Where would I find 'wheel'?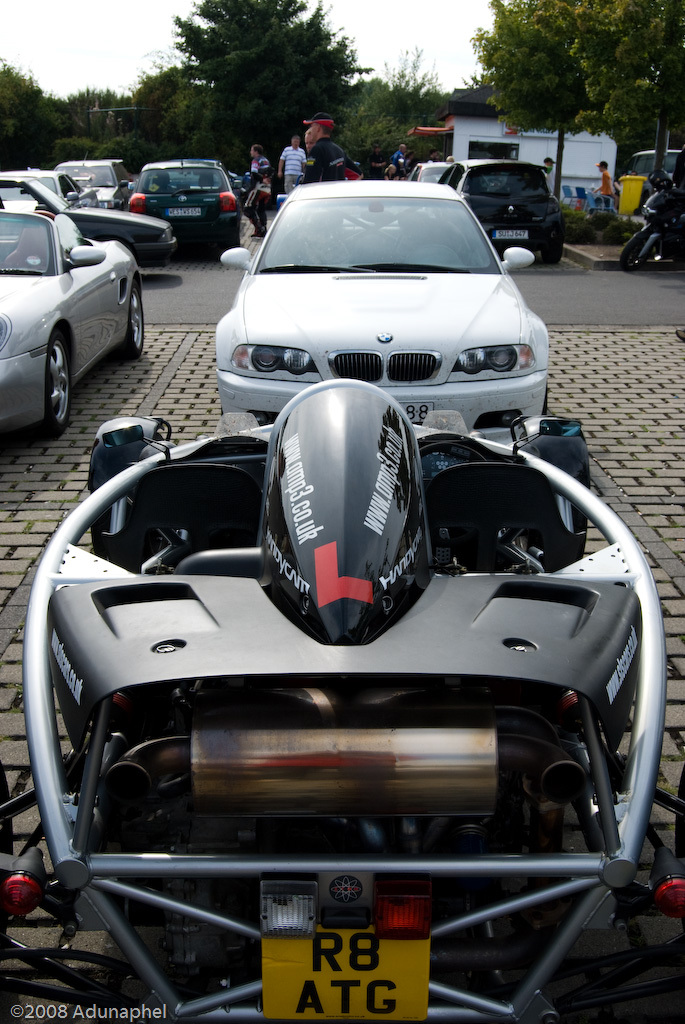
At select_region(539, 387, 547, 417).
